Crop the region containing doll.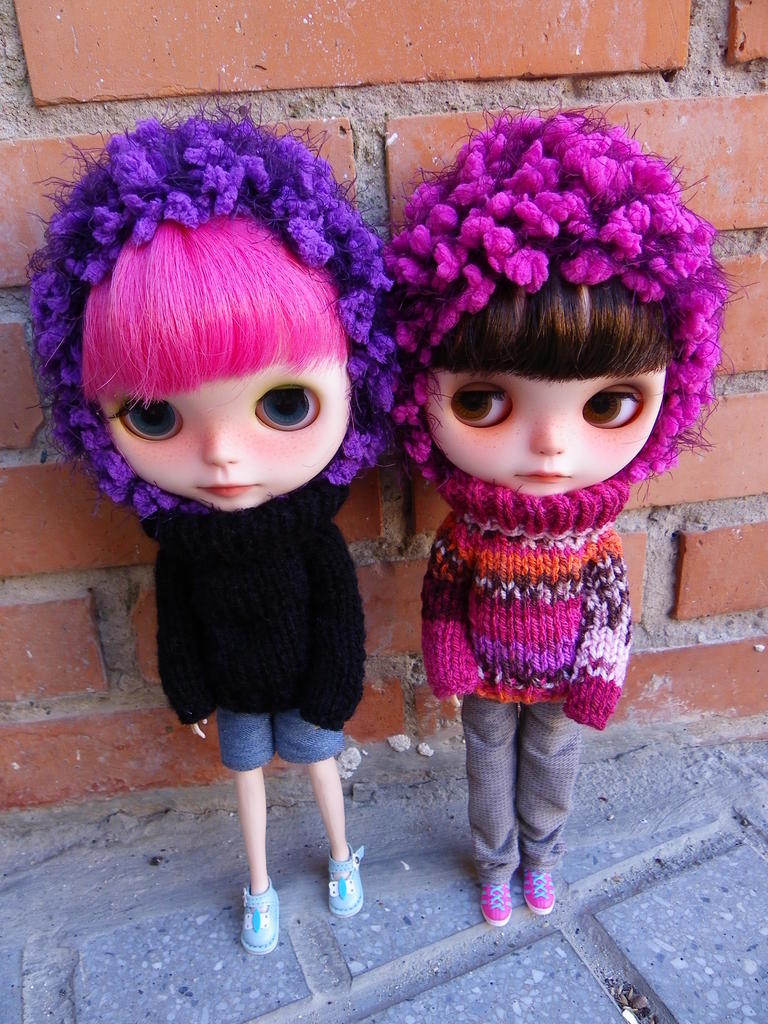
Crop region: [x1=387, y1=116, x2=730, y2=938].
